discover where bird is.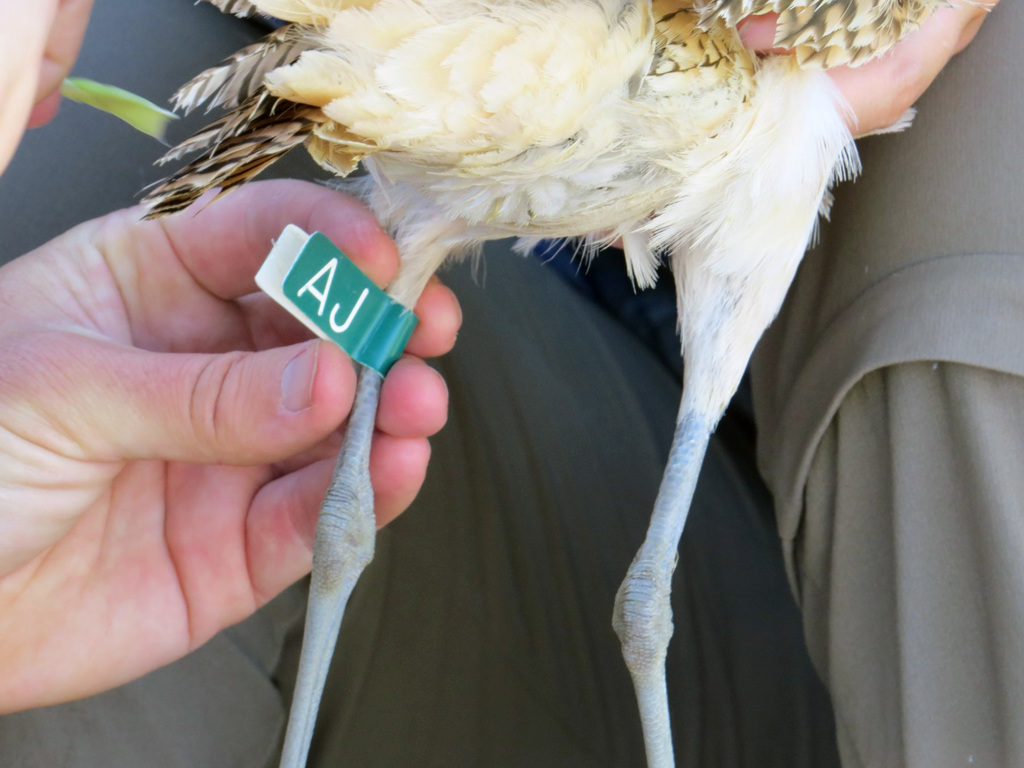
Discovered at 110/34/952/746.
